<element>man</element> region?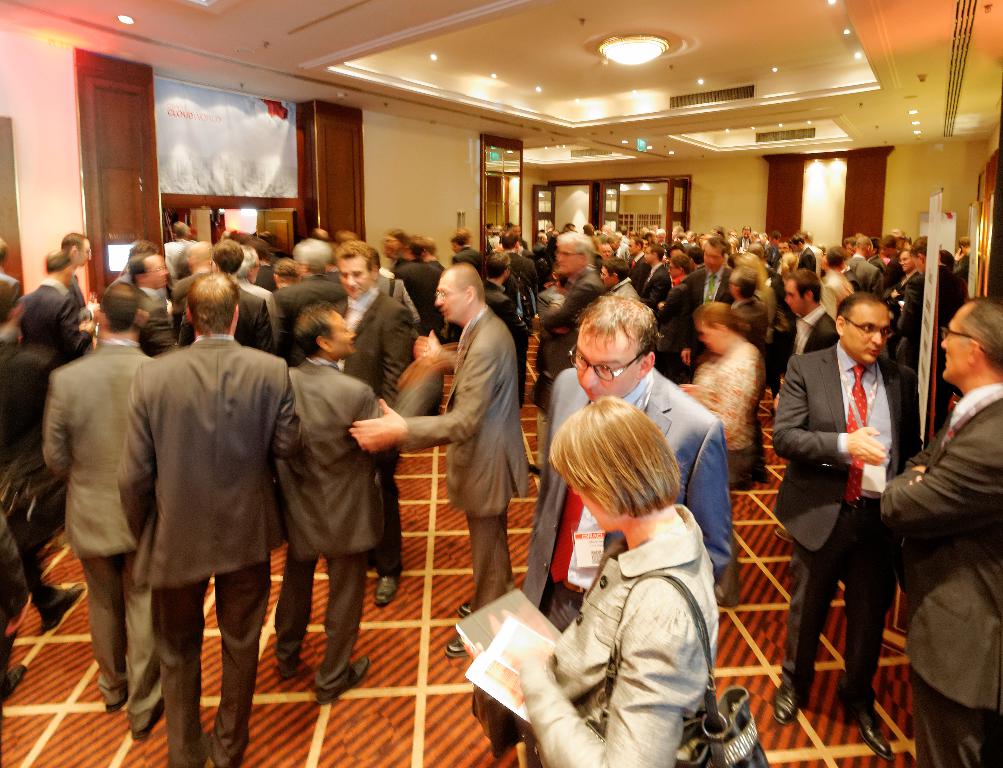
849/238/883/290
